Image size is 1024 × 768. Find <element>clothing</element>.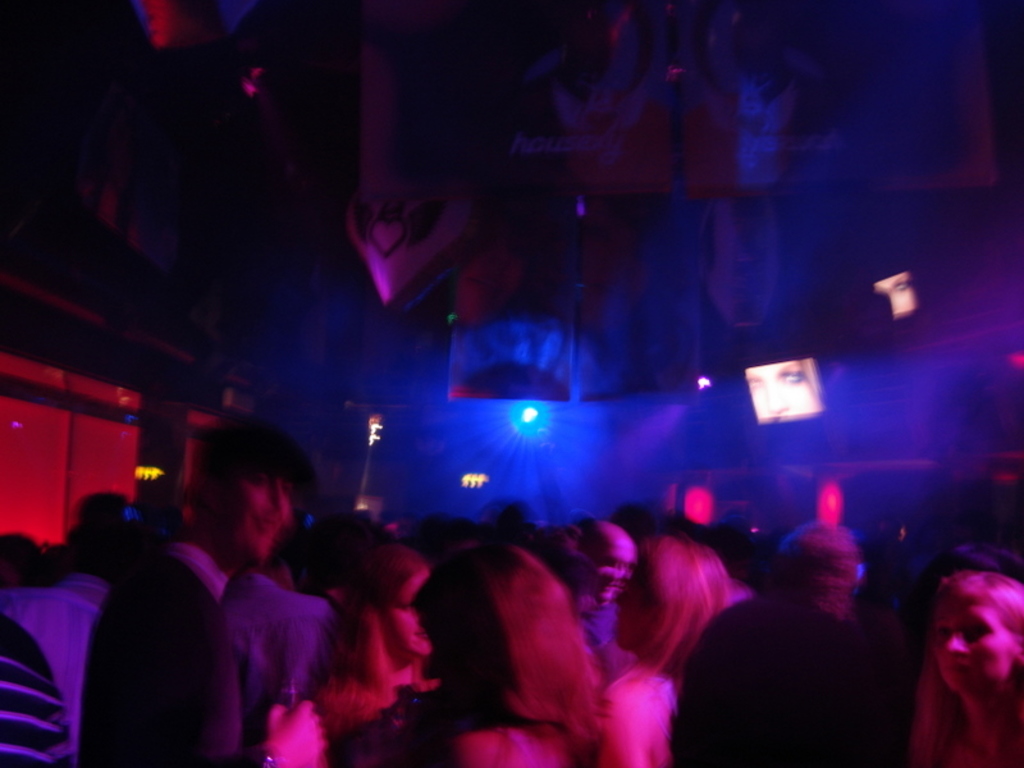
[681,500,919,767].
